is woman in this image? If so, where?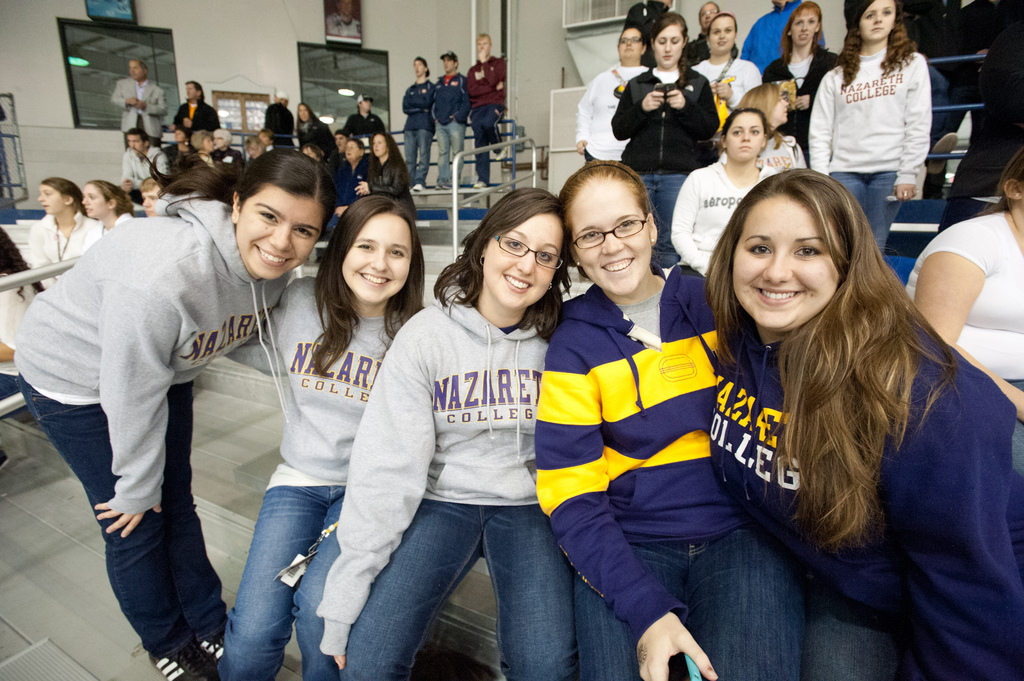
Yes, at l=702, t=170, r=1023, b=680.
